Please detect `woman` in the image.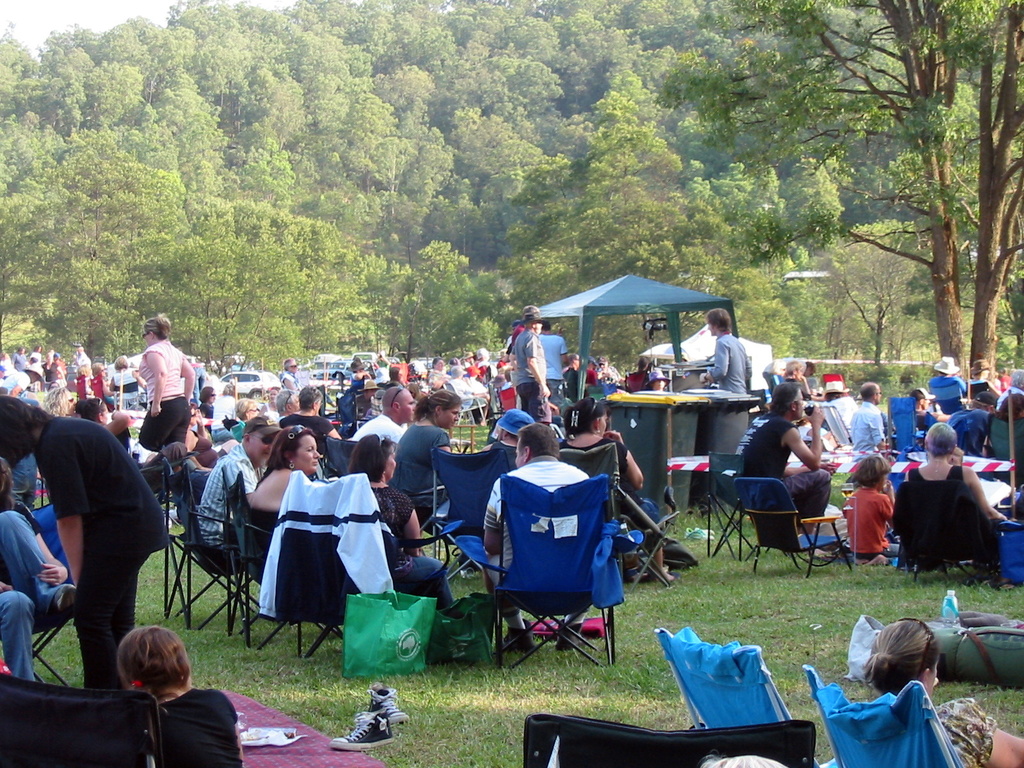
Rect(238, 419, 348, 601).
